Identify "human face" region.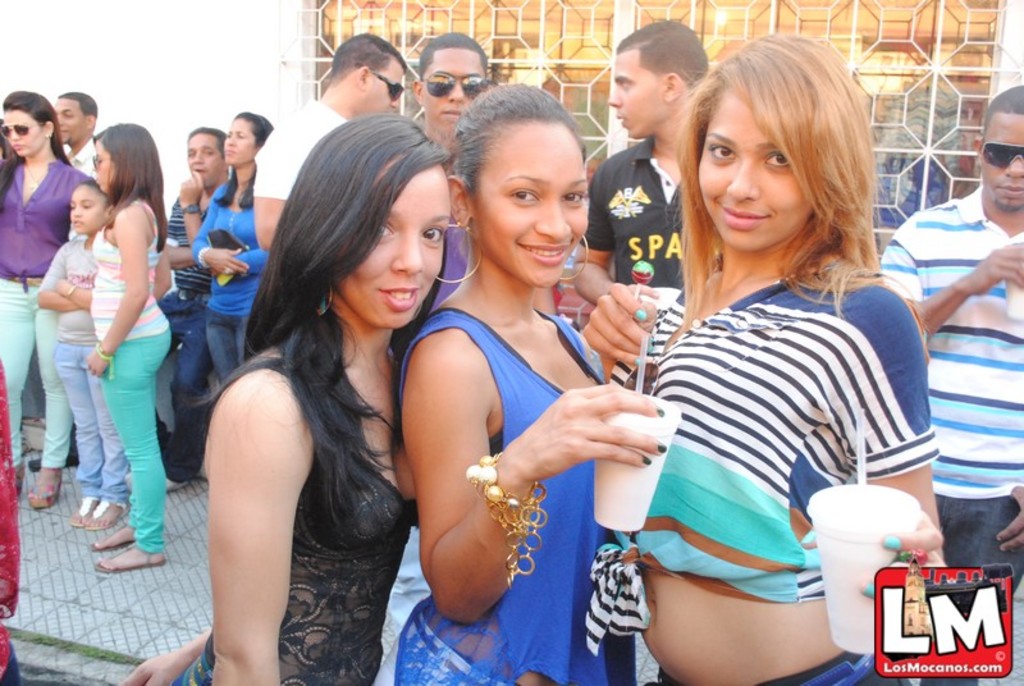
Region: {"left": 338, "top": 163, "right": 447, "bottom": 326}.
